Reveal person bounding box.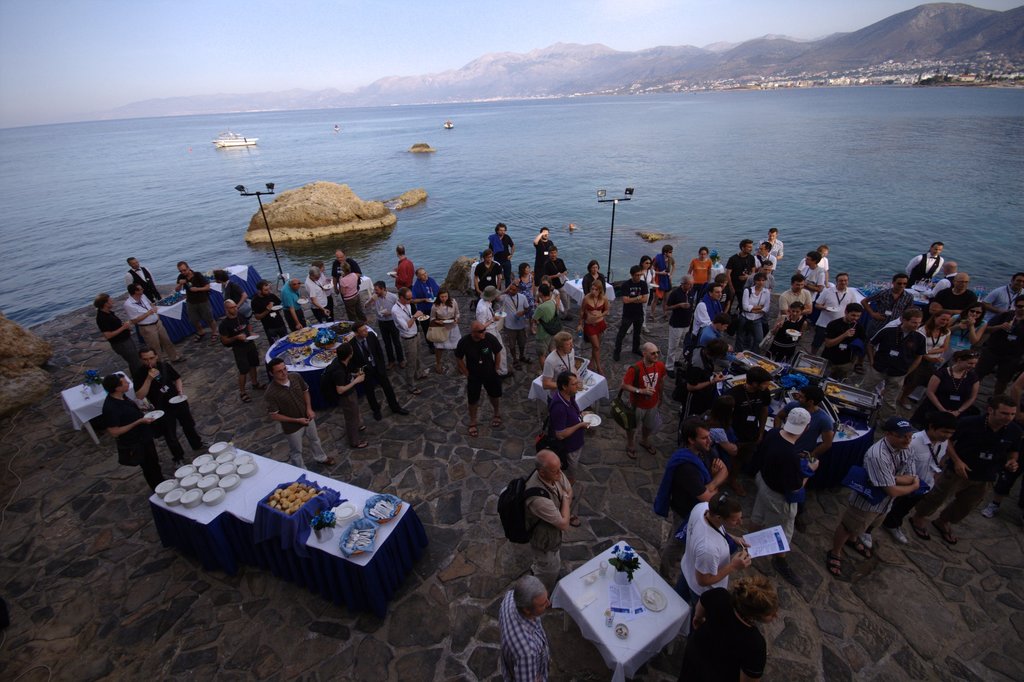
Revealed: <region>100, 372, 156, 492</region>.
